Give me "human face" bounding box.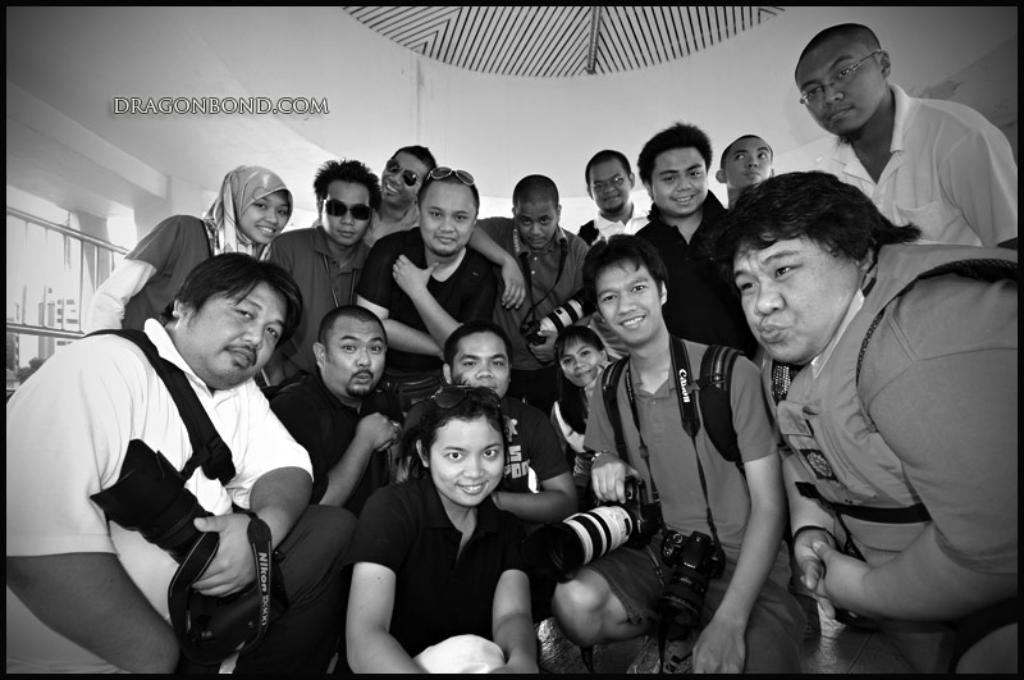
(x1=451, y1=330, x2=508, y2=397).
